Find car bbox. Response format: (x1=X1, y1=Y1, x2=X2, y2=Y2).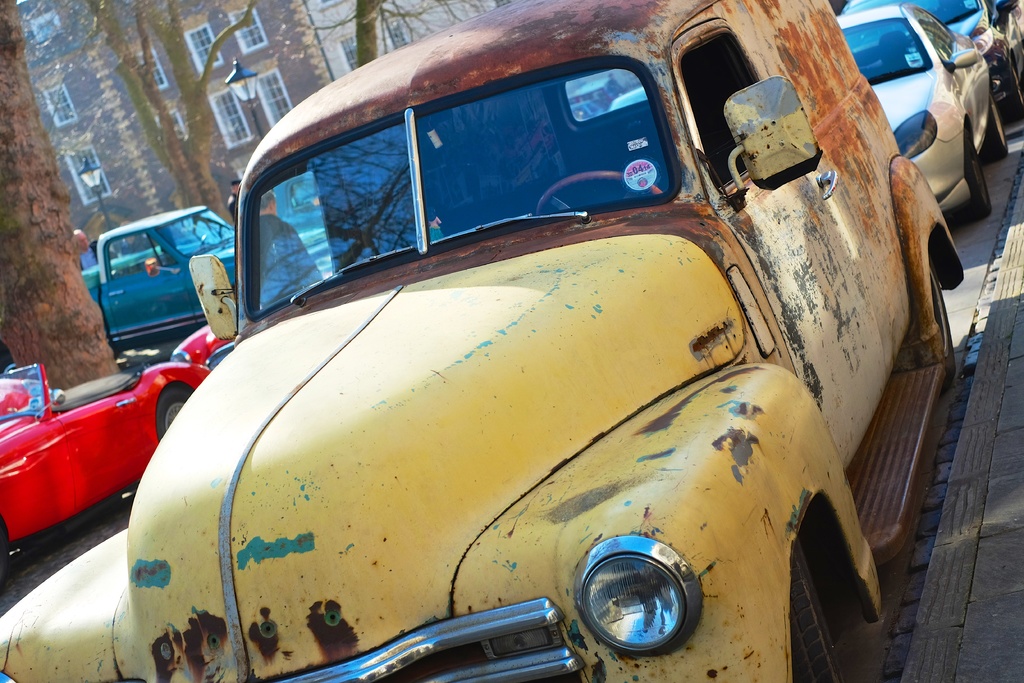
(x1=169, y1=173, x2=333, y2=372).
